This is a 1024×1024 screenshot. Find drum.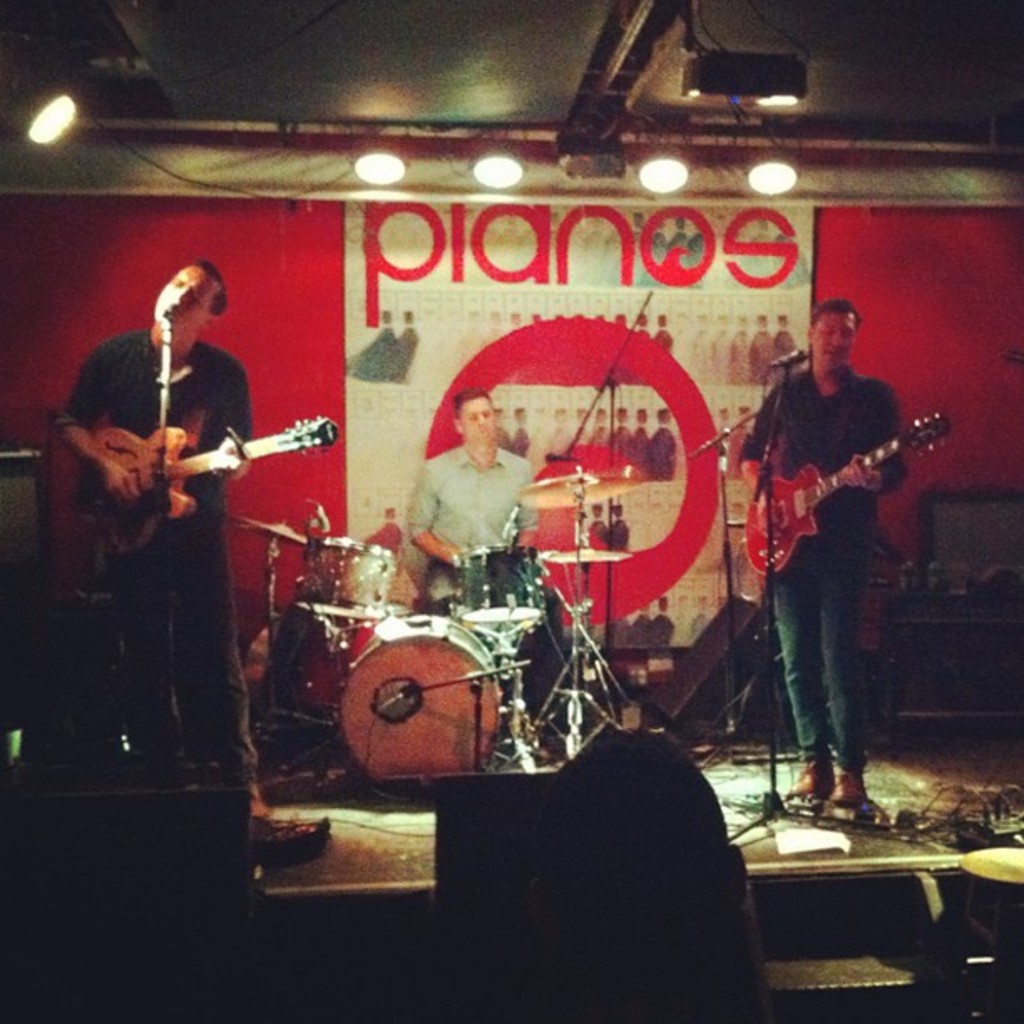
Bounding box: [x1=276, y1=596, x2=388, y2=726].
